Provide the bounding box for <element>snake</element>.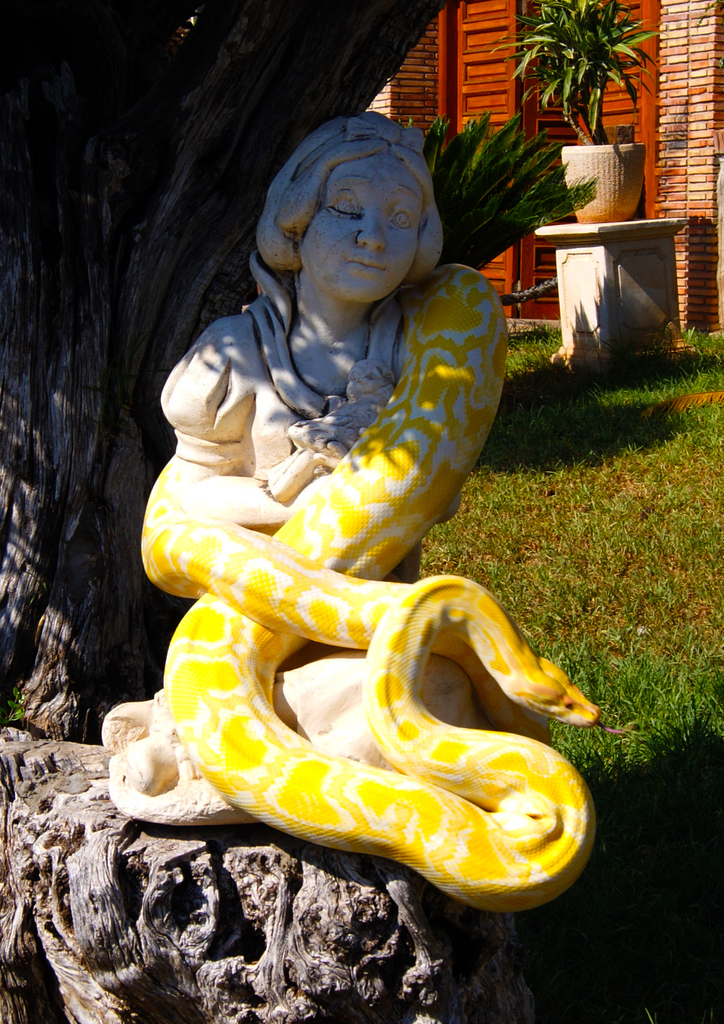
[left=142, top=260, right=627, bottom=914].
